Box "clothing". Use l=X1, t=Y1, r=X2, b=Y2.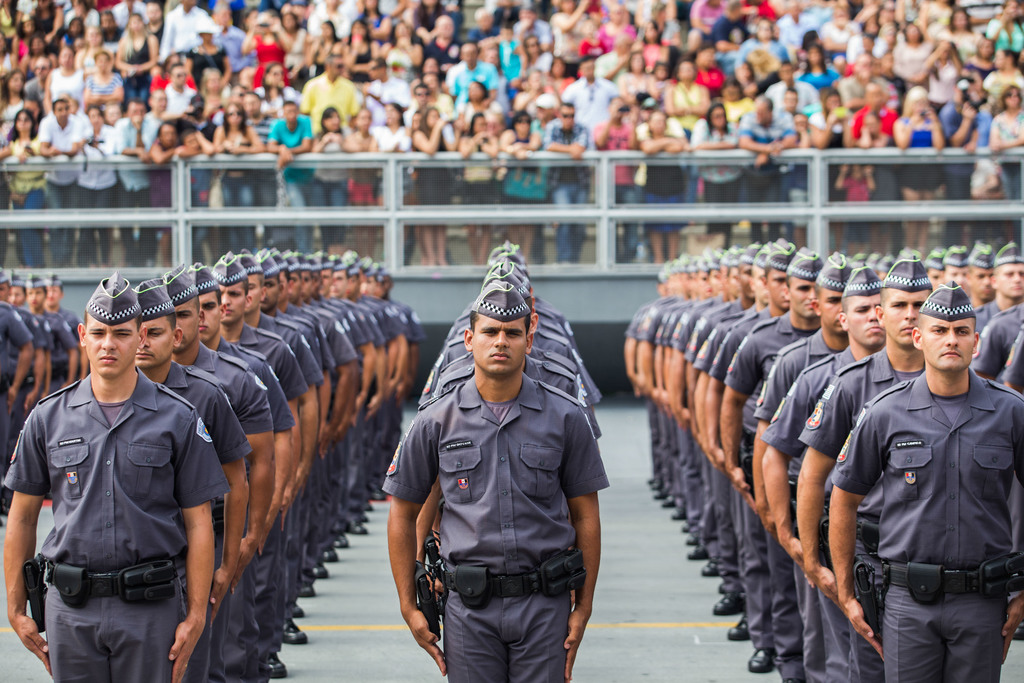
l=246, t=82, r=289, b=114.
